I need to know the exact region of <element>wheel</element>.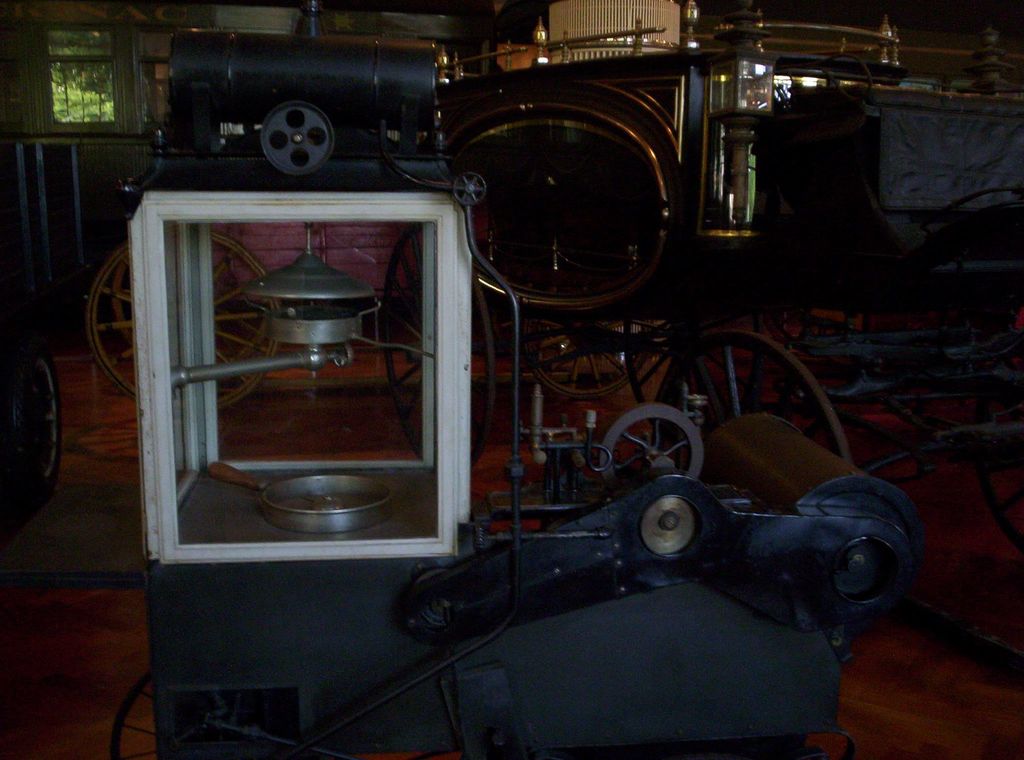
Region: x1=113 y1=672 x2=157 y2=759.
